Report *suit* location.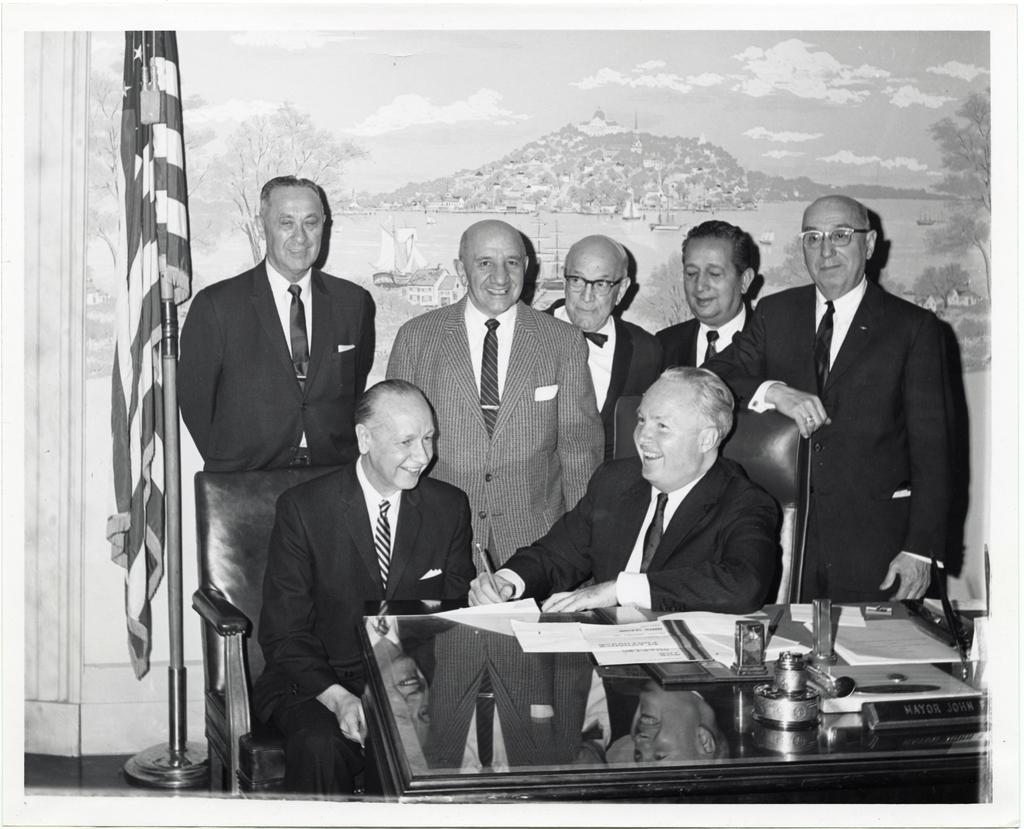
Report: {"x1": 689, "y1": 281, "x2": 966, "y2": 631}.
